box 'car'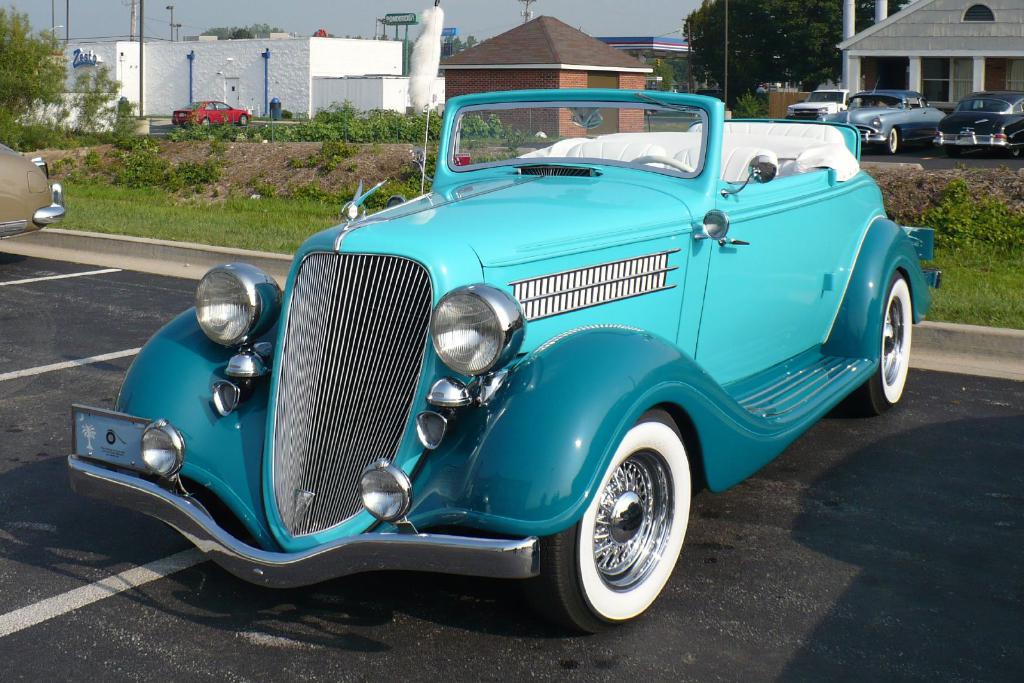
left=68, top=92, right=951, bottom=632
